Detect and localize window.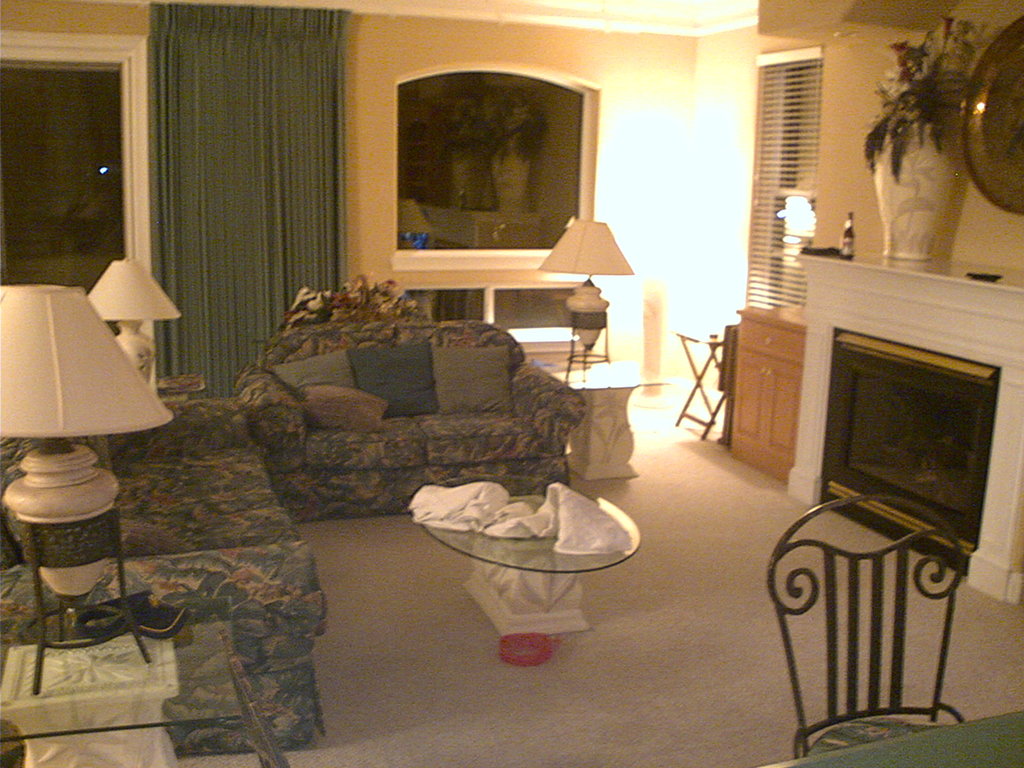
Localized at pyautogui.locateOnScreen(392, 56, 621, 281).
